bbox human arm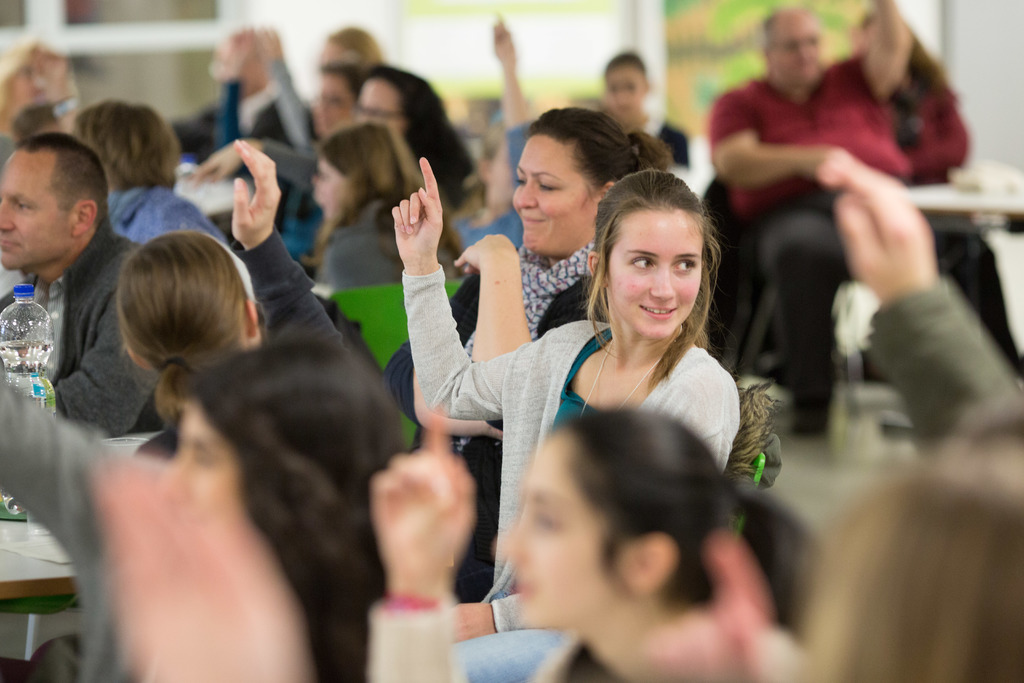
[908, 70, 982, 172]
